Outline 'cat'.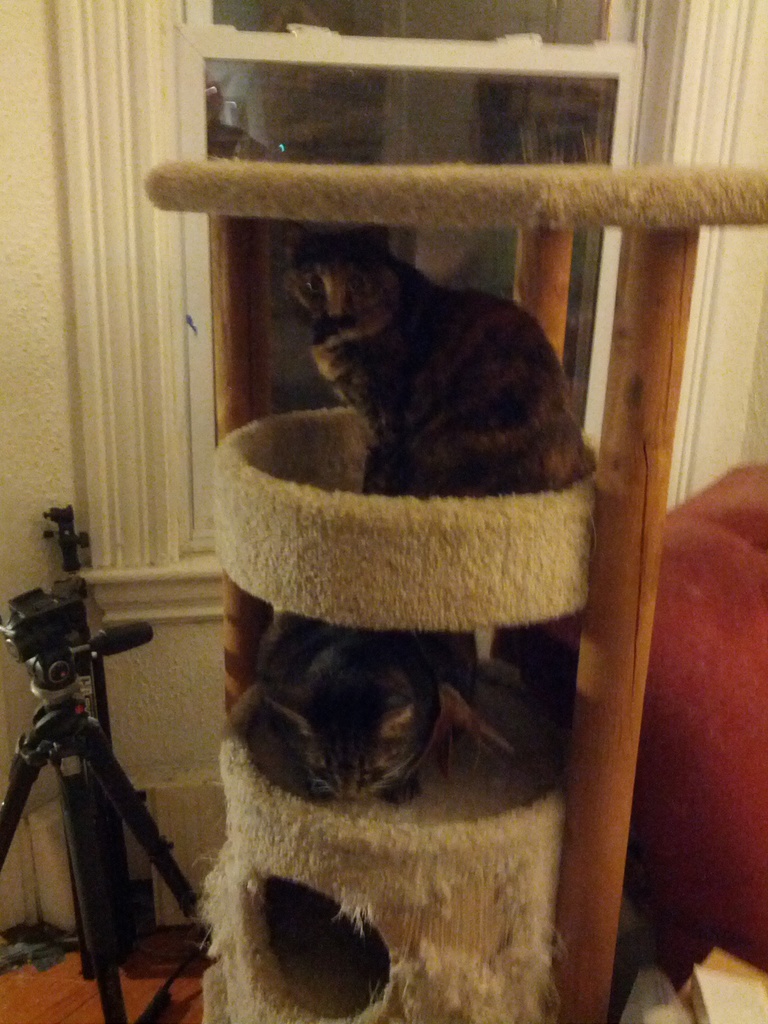
Outline: BBox(217, 605, 511, 803).
